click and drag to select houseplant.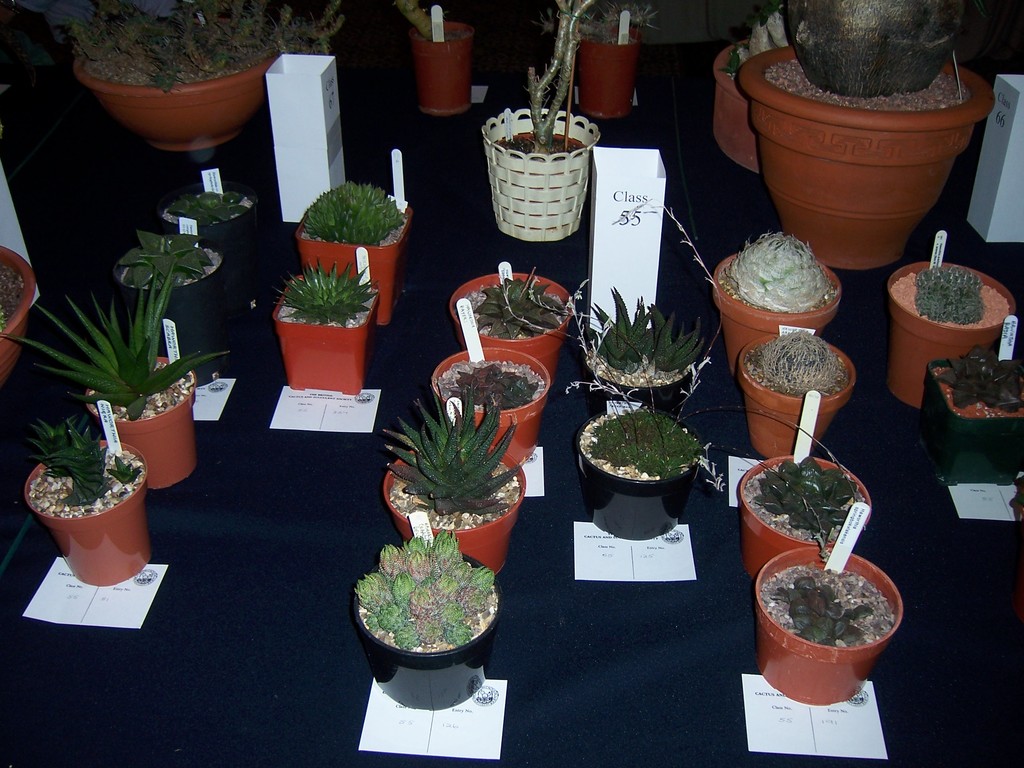
Selection: (886, 254, 1021, 409).
